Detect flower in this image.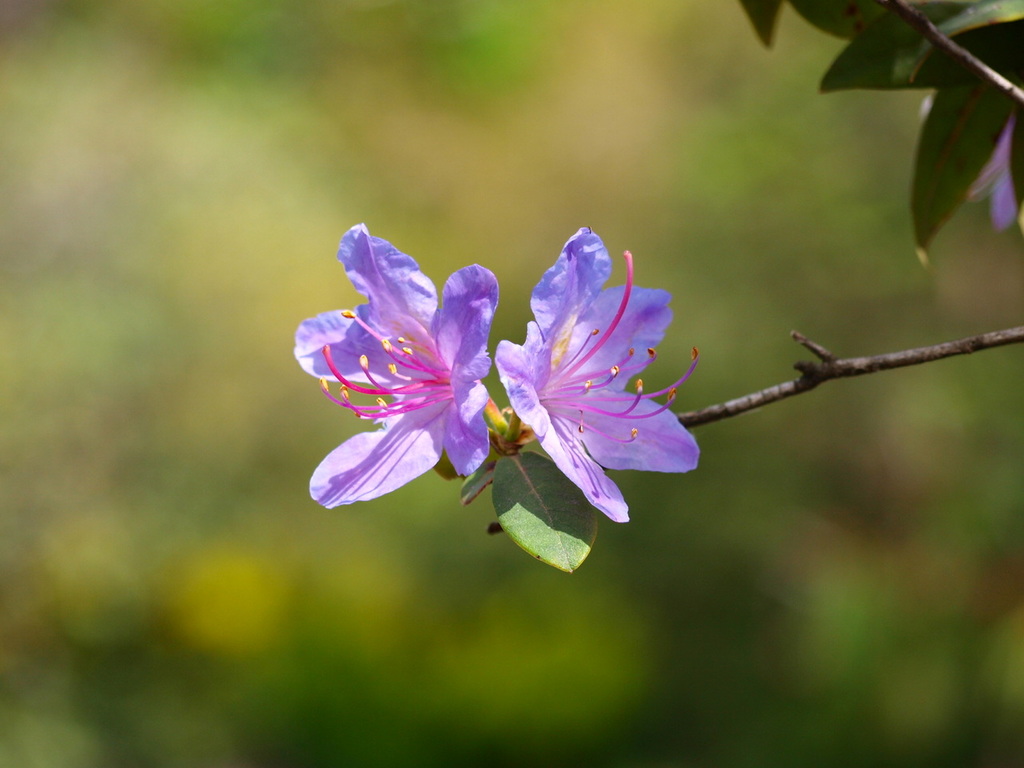
Detection: locate(414, 217, 695, 543).
